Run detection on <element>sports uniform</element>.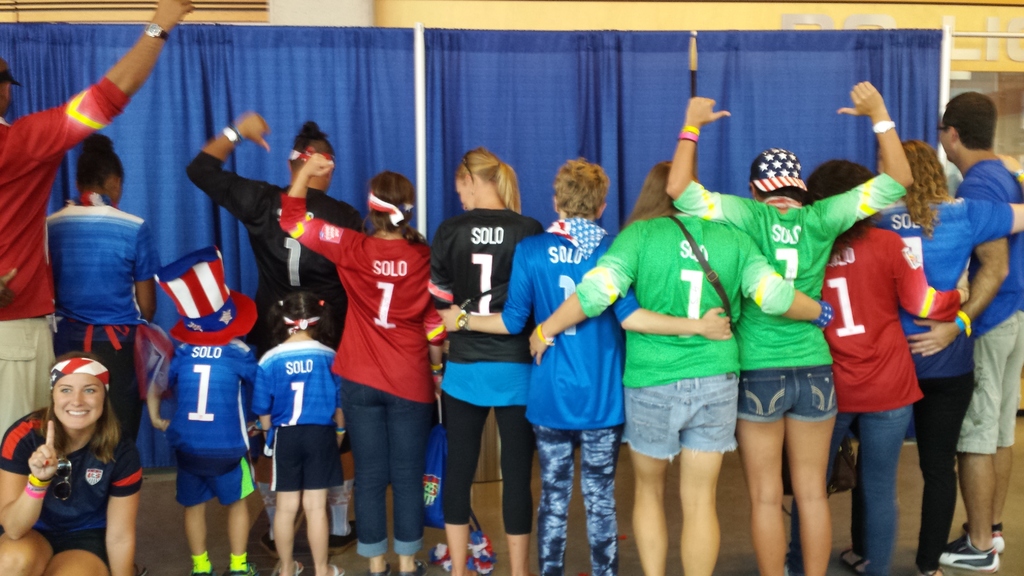
Result: left=878, top=196, right=1011, bottom=377.
